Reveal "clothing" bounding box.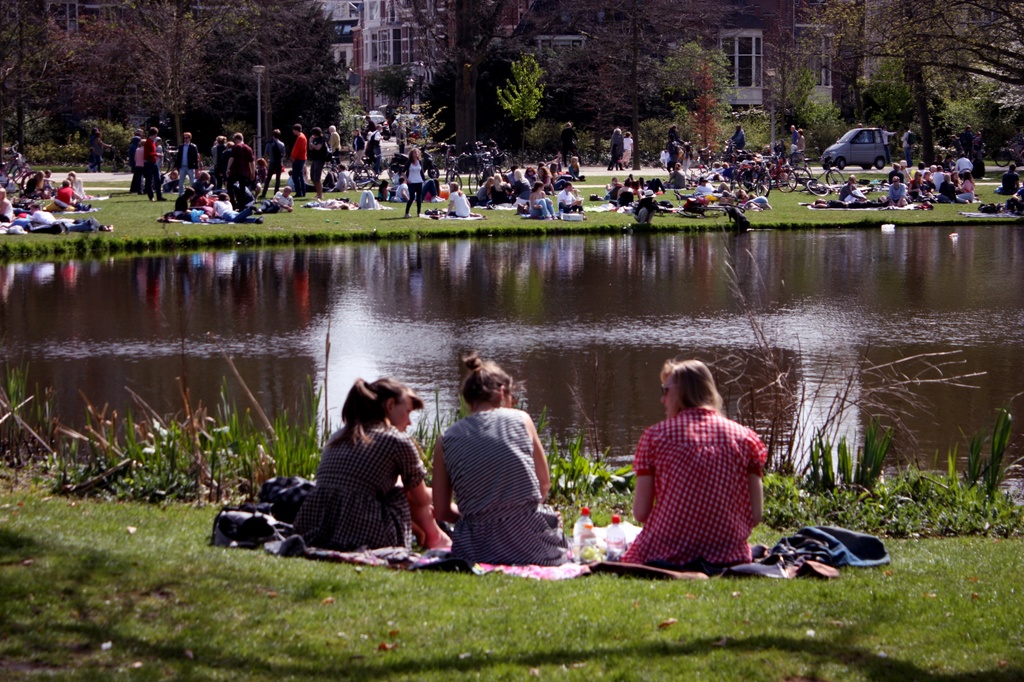
Revealed: Rect(999, 168, 1020, 195).
